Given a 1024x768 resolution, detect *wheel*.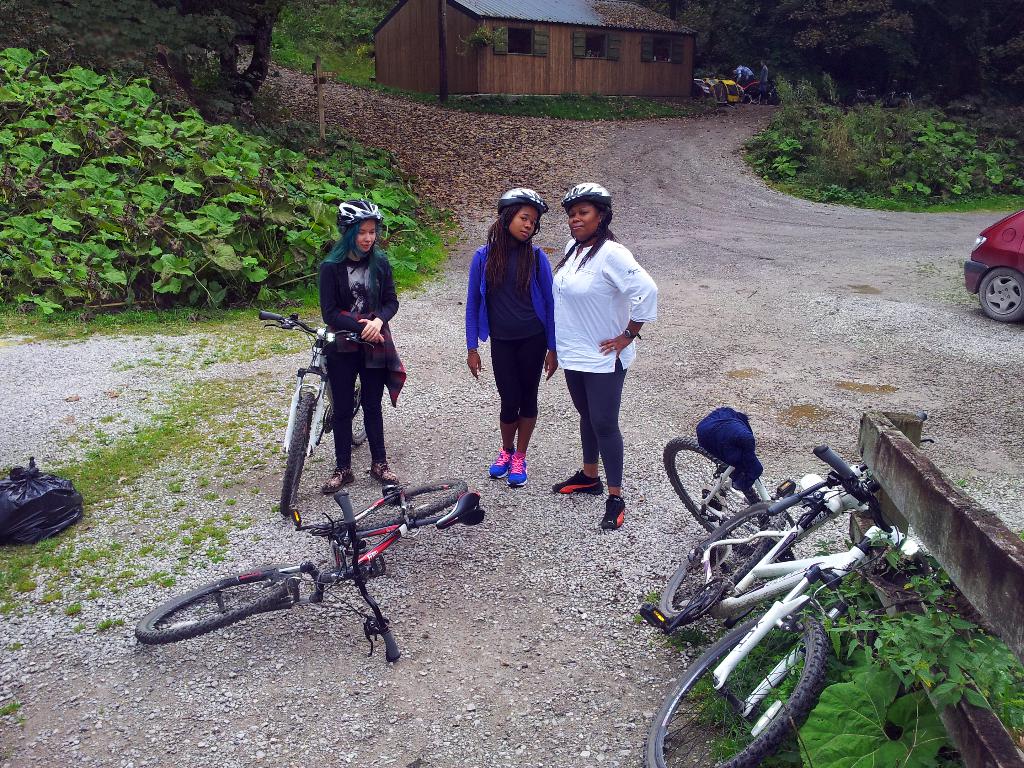
[334,477,467,531].
